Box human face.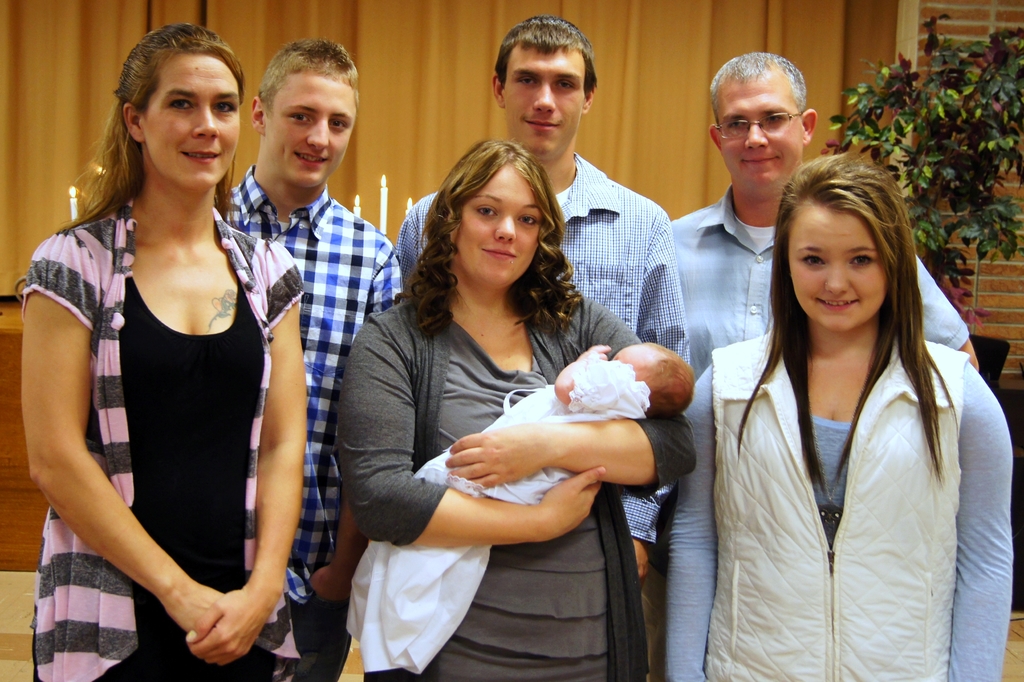
left=268, top=70, right=360, bottom=189.
